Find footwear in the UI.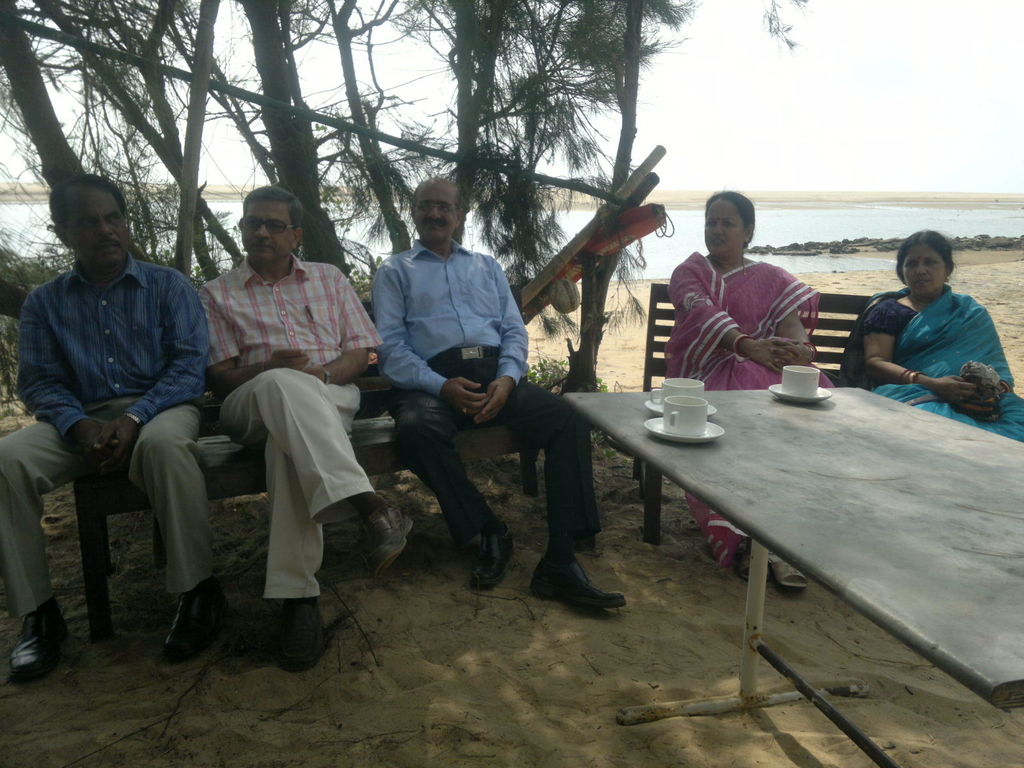
UI element at bbox(472, 522, 517, 588).
